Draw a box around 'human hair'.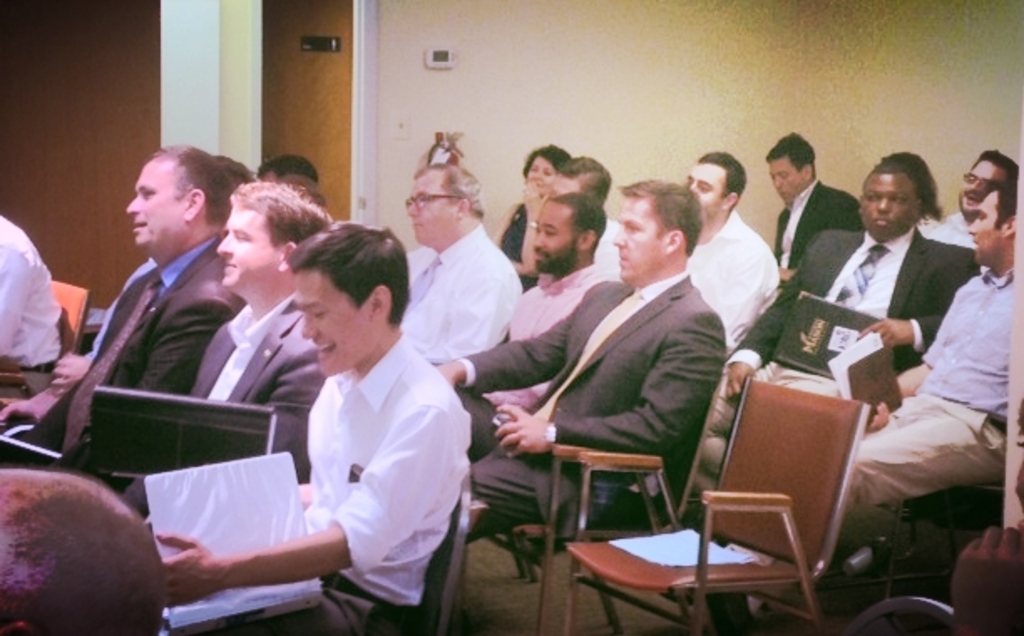
l=8, t=484, r=162, b=626.
